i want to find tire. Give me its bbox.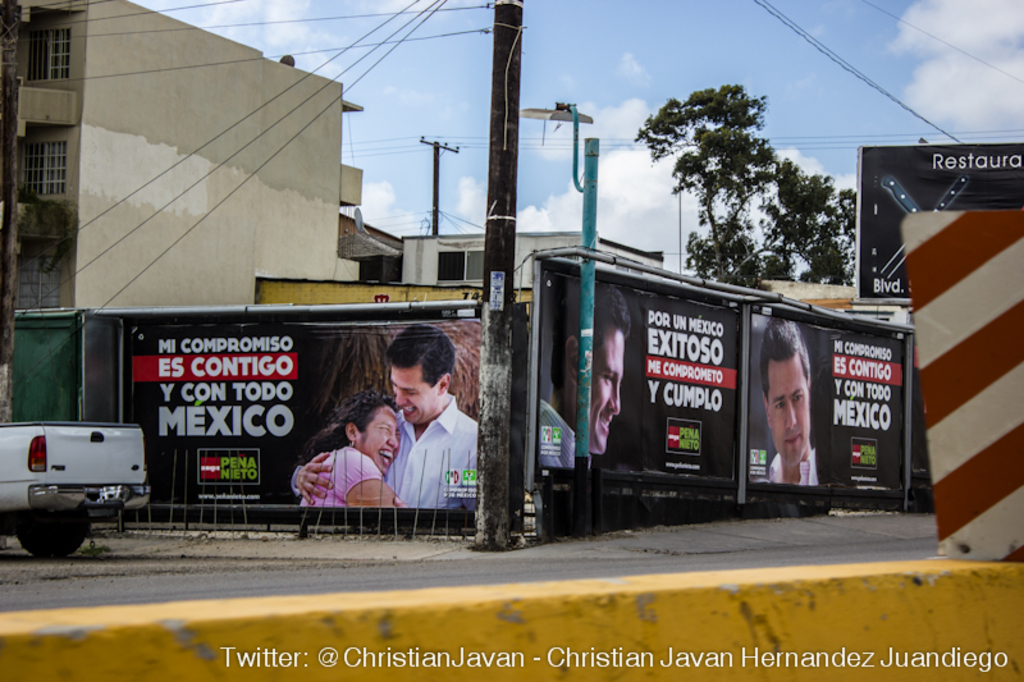
bbox=(15, 482, 81, 557).
